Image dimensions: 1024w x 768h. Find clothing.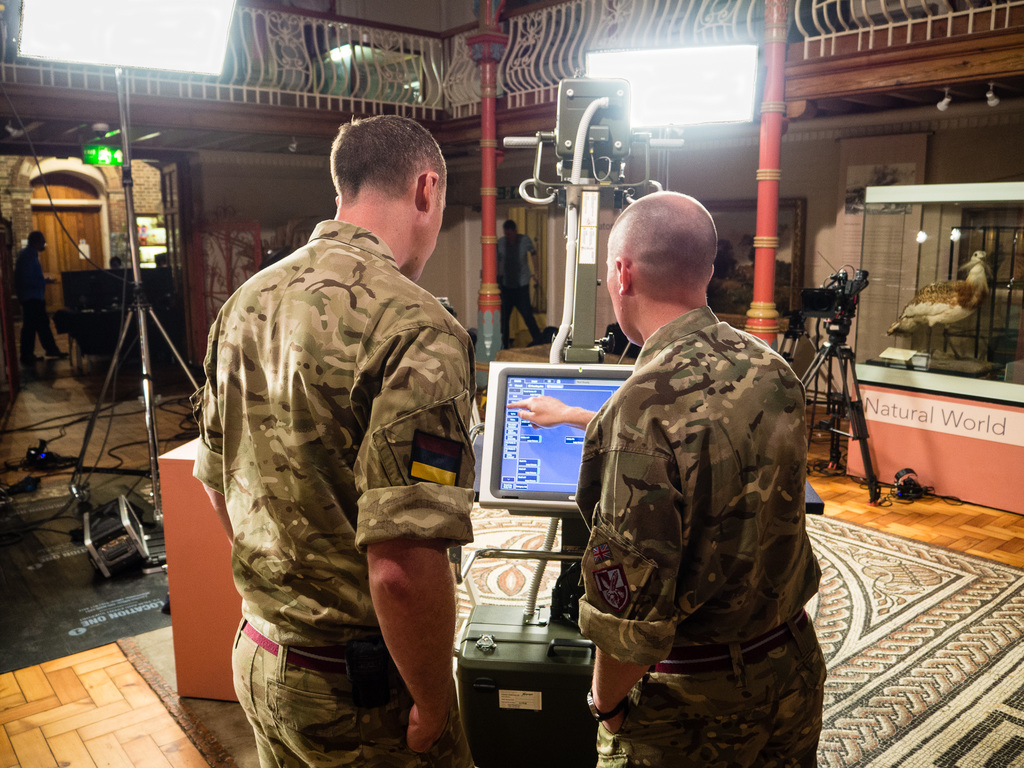
locate(567, 306, 828, 767).
